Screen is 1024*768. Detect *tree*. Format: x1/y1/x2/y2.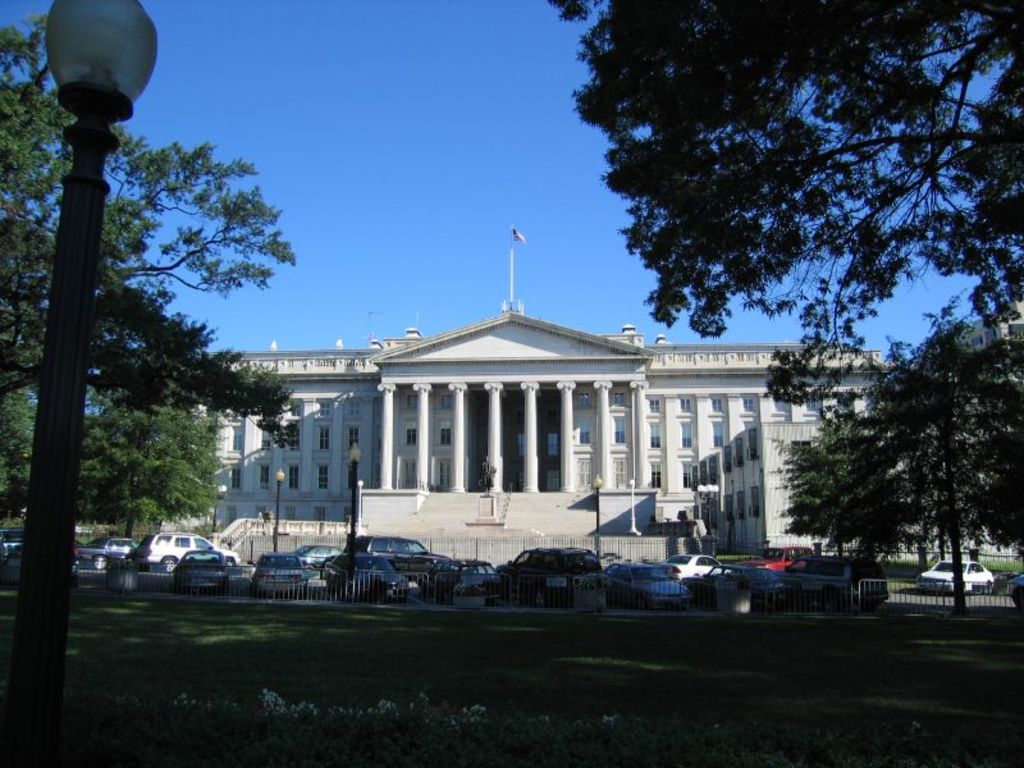
0/3/307/524.
